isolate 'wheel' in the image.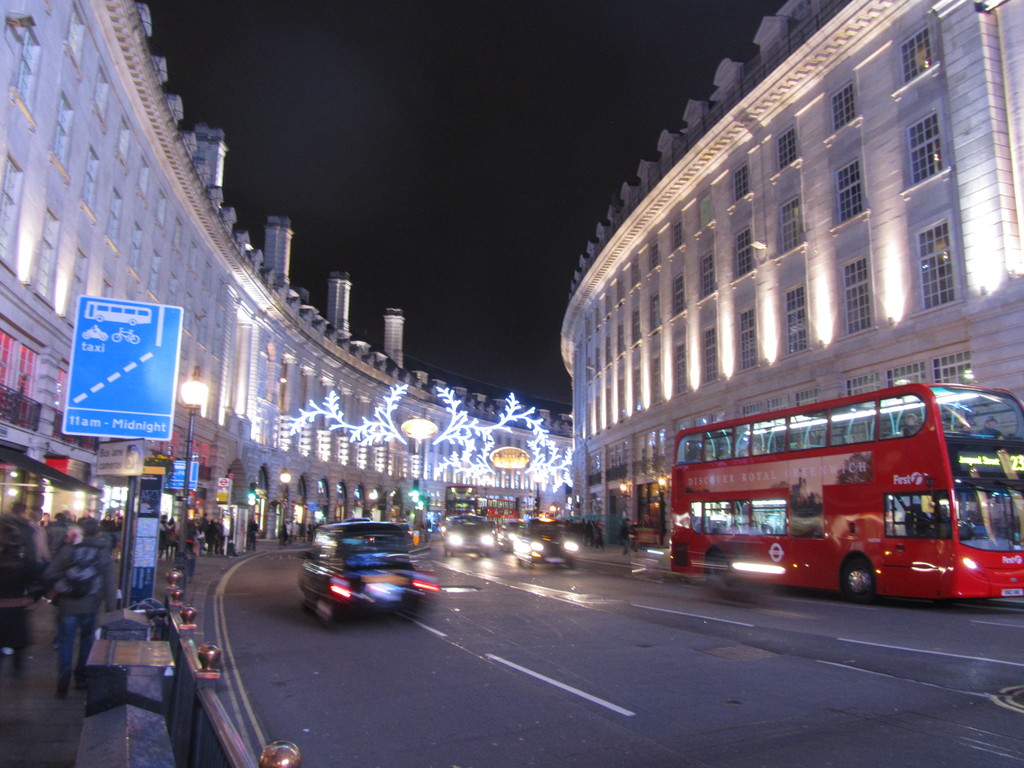
Isolated region: locate(513, 556, 522, 566).
